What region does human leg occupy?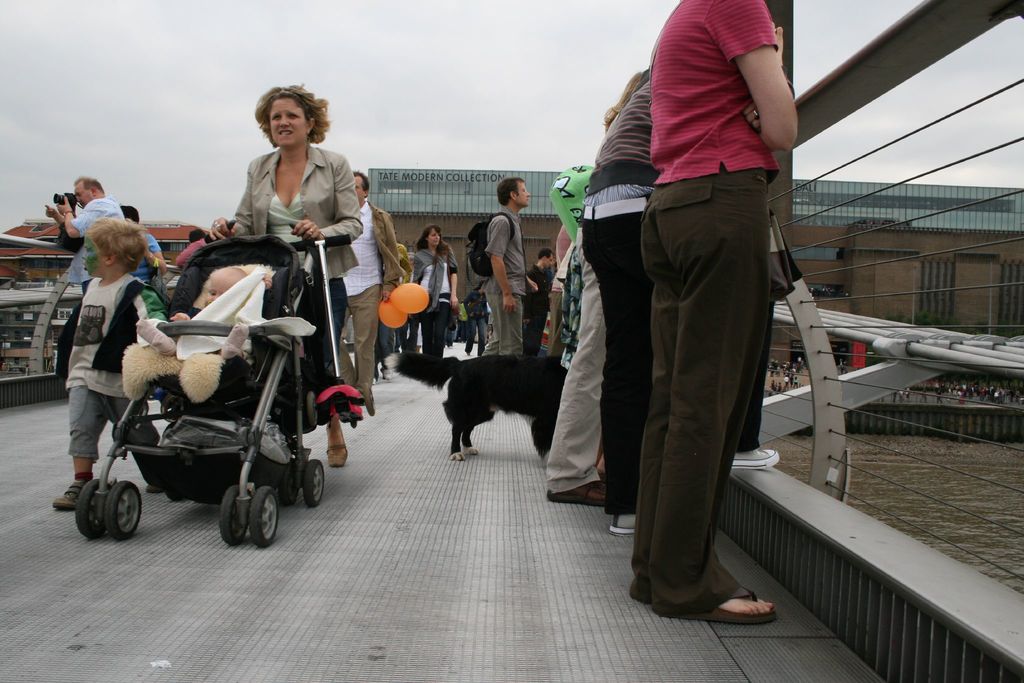
x1=631, y1=164, x2=762, y2=625.
